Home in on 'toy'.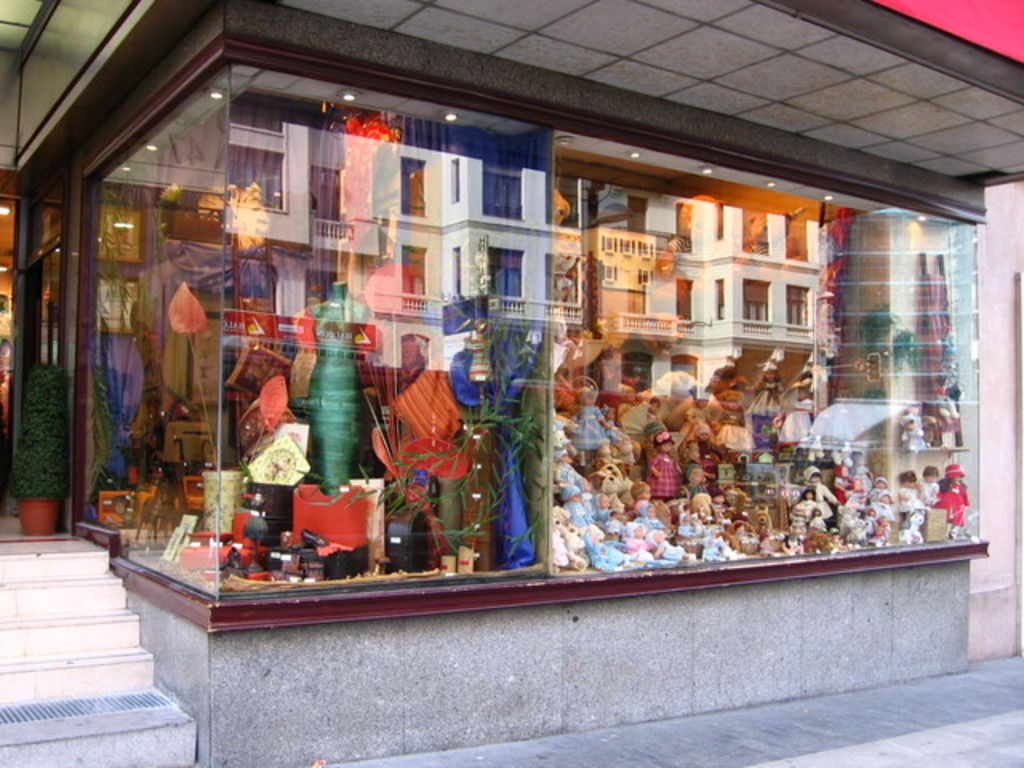
Homed in at x1=622 y1=390 x2=666 y2=437.
